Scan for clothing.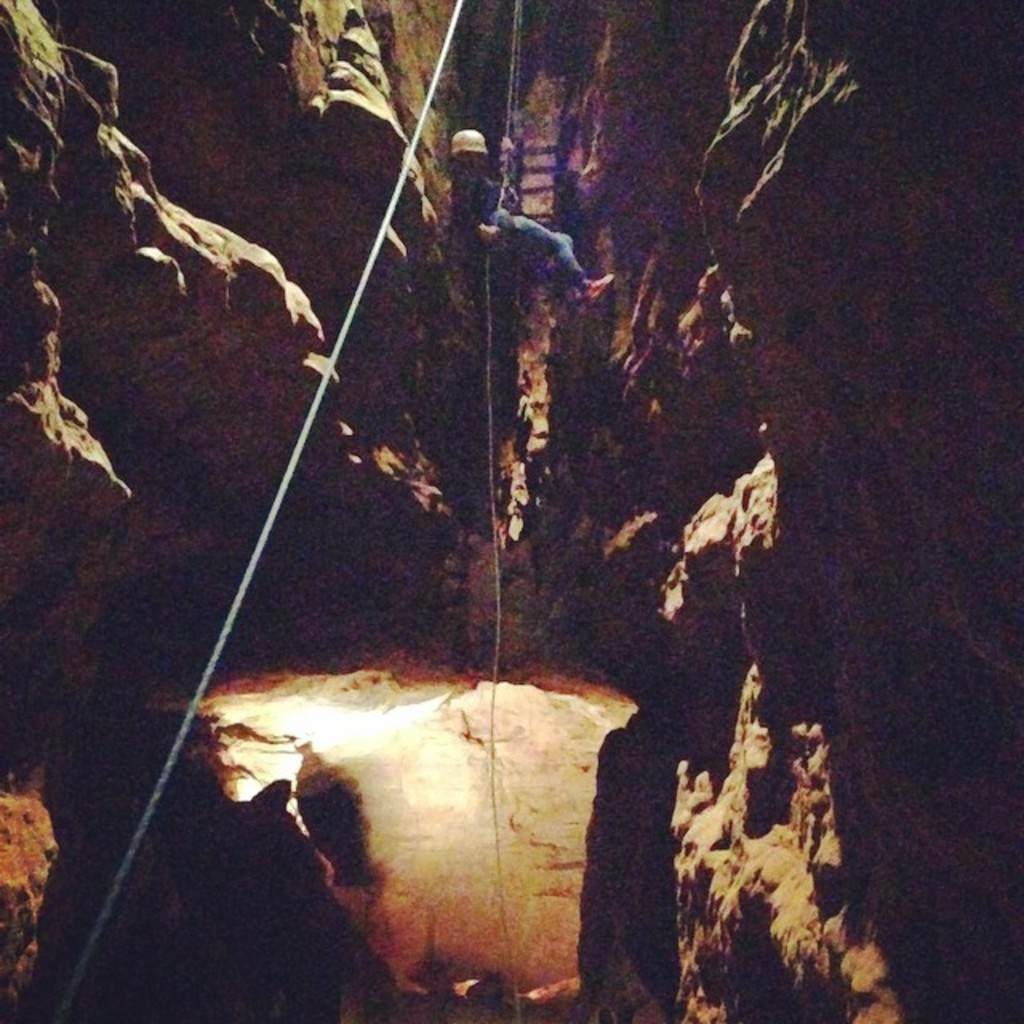
Scan result: (451,157,592,293).
